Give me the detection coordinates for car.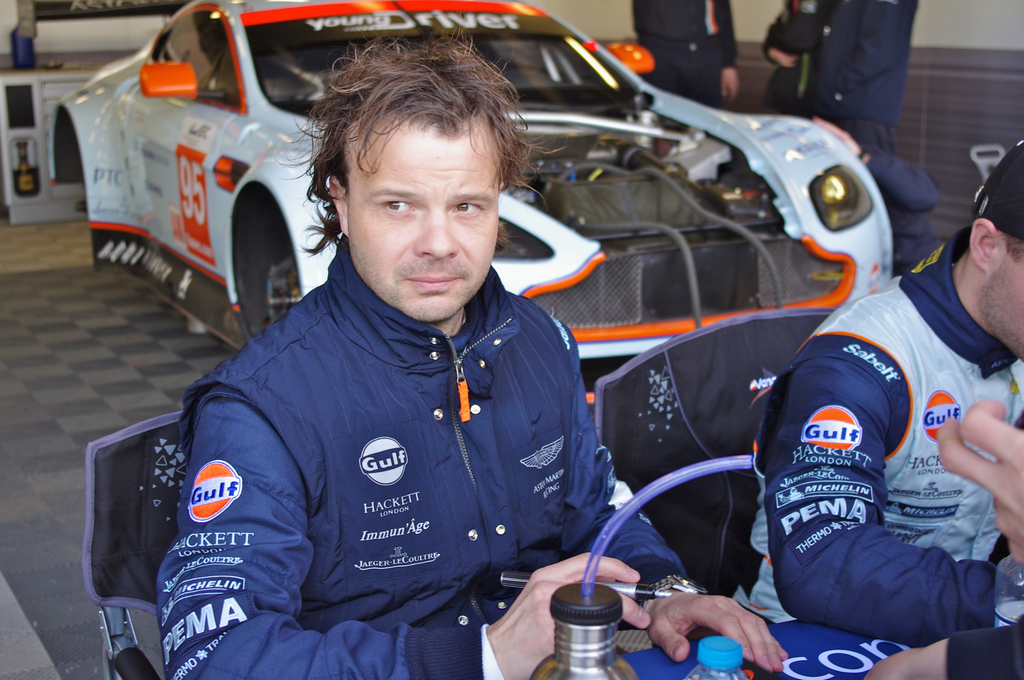
BBox(49, 0, 893, 407).
